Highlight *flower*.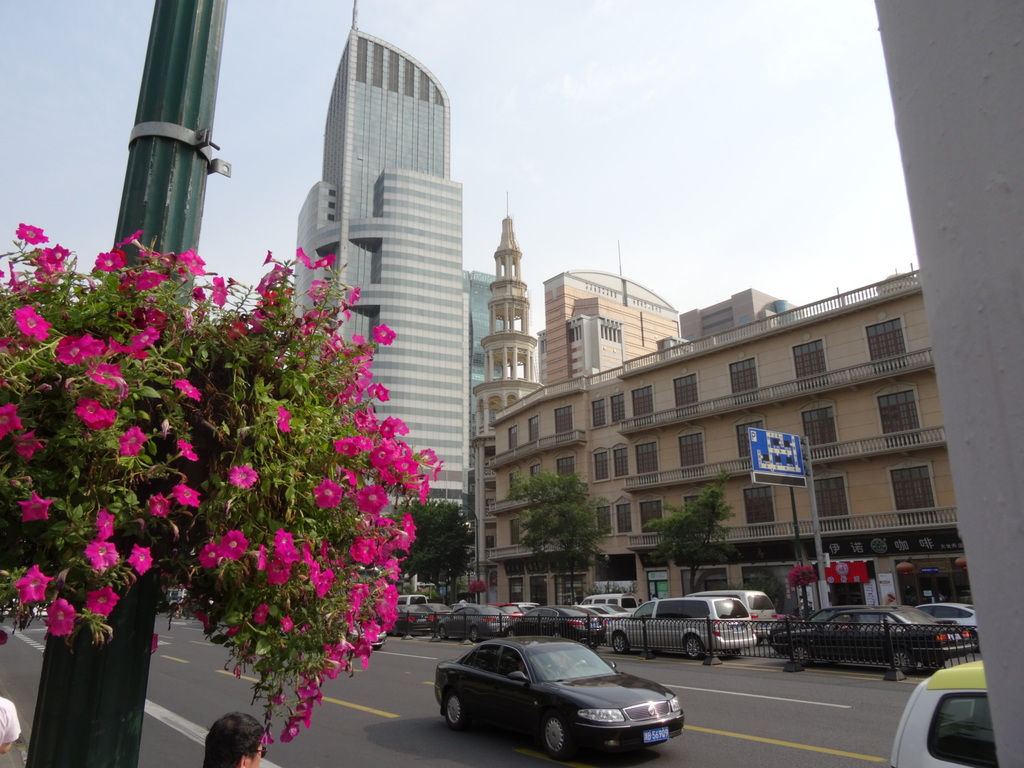
Highlighted region: left=6, top=257, right=30, bottom=288.
